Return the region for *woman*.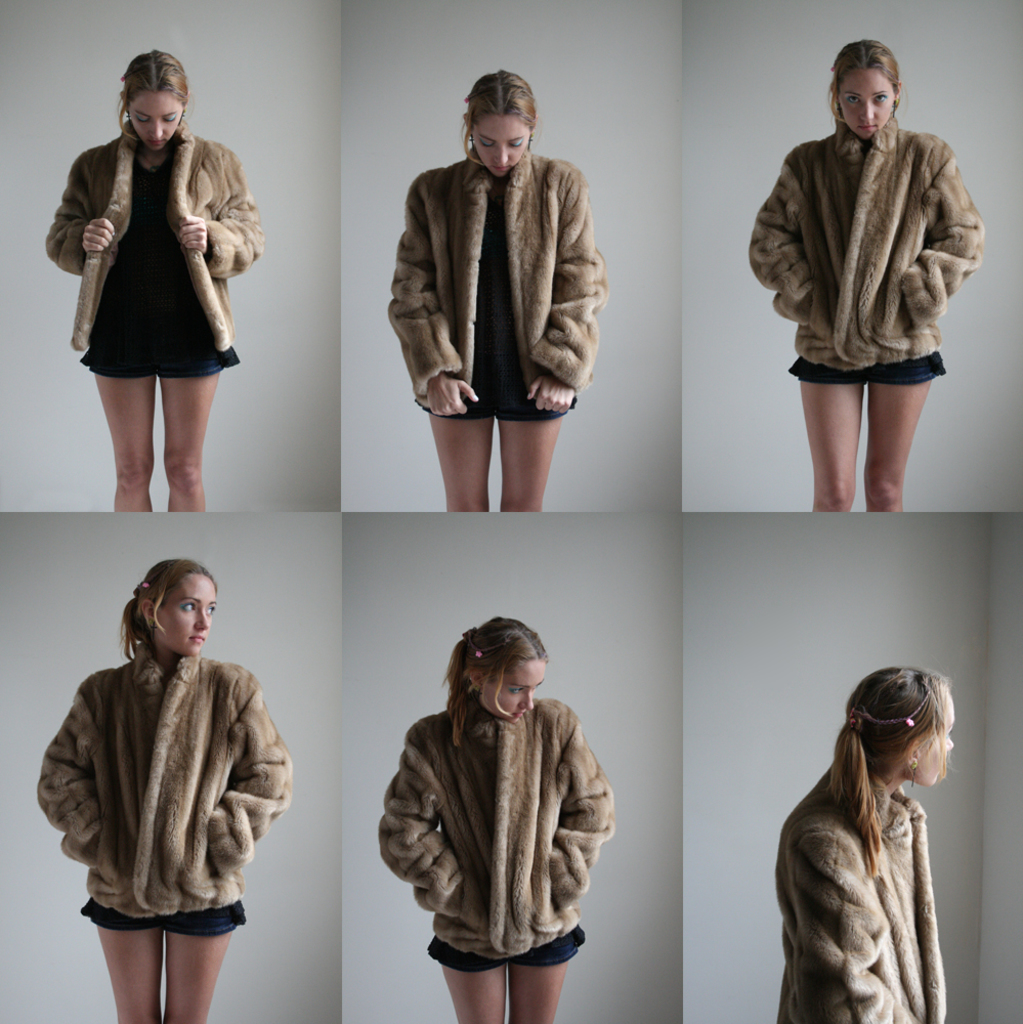
<box>36,559,293,1023</box>.
